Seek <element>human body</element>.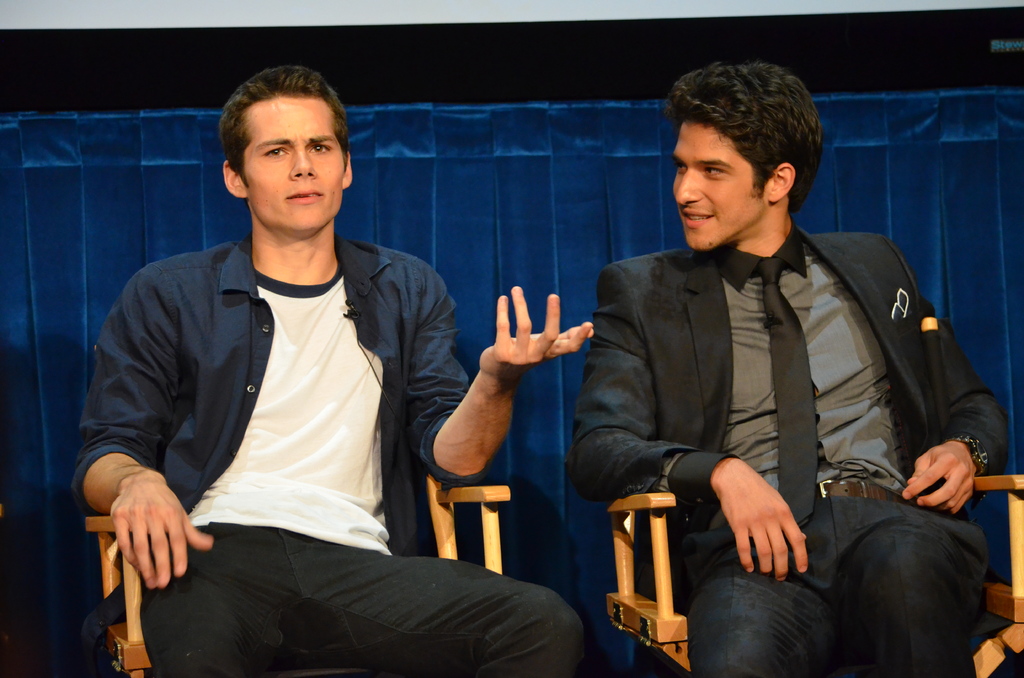
left=565, top=232, right=1007, bottom=677.
